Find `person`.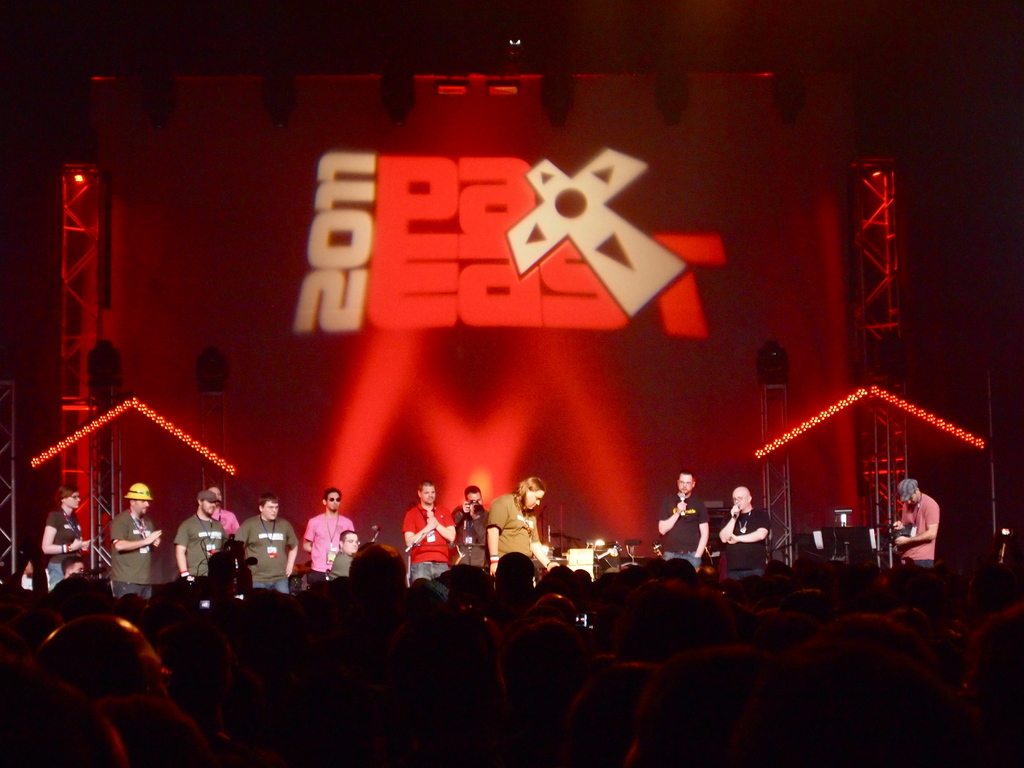
detection(488, 475, 546, 578).
